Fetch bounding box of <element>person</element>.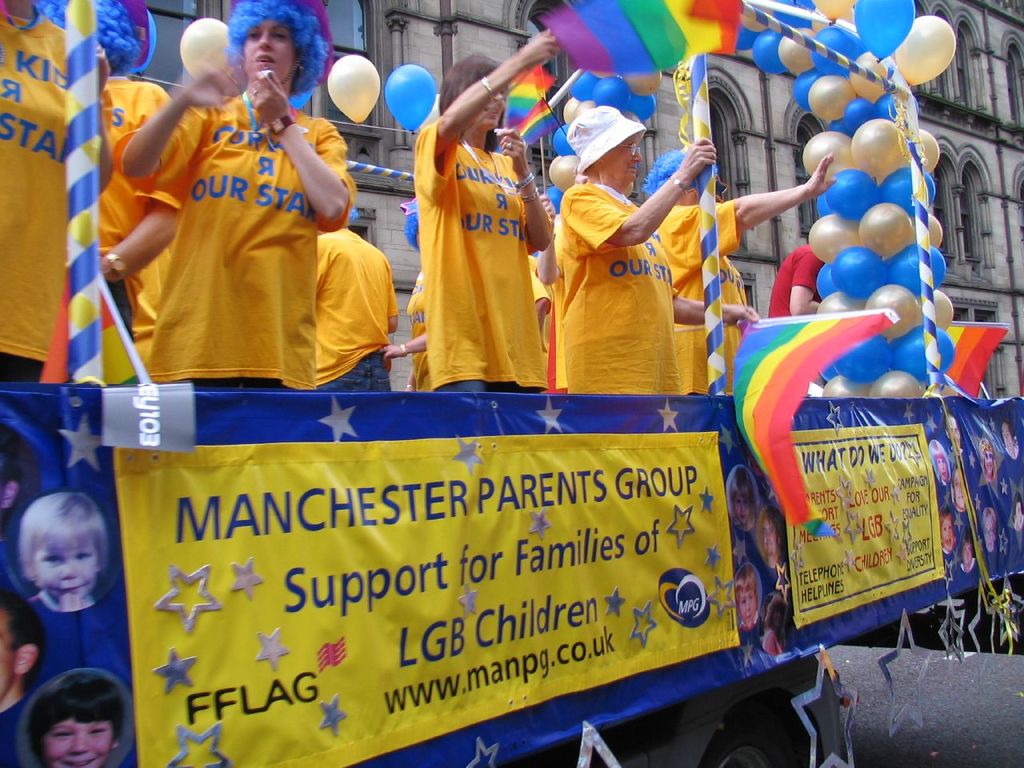
Bbox: bbox=[725, 458, 755, 522].
